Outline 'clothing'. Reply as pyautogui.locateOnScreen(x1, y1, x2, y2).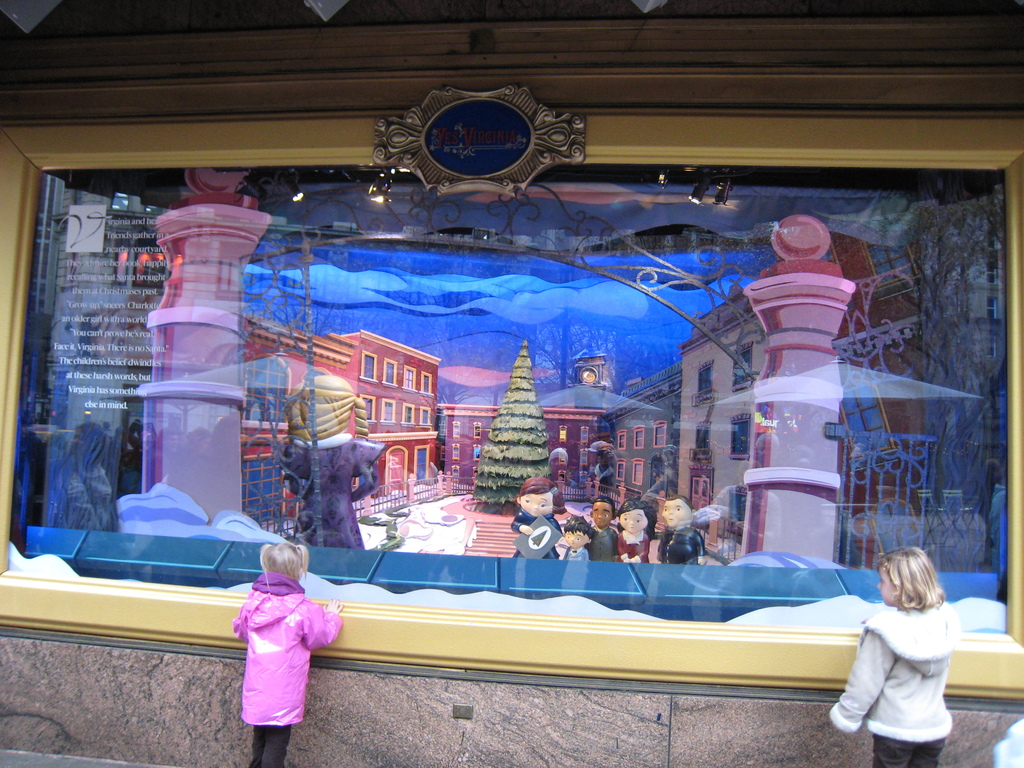
pyautogui.locateOnScreen(616, 533, 649, 563).
